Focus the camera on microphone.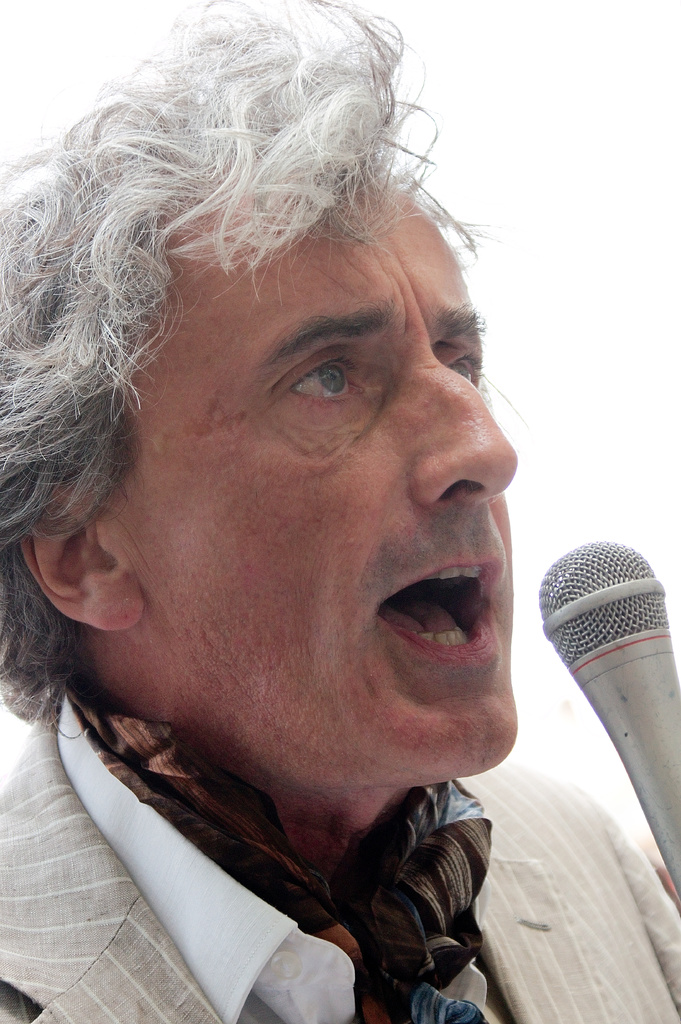
Focus region: 538/538/680/924.
